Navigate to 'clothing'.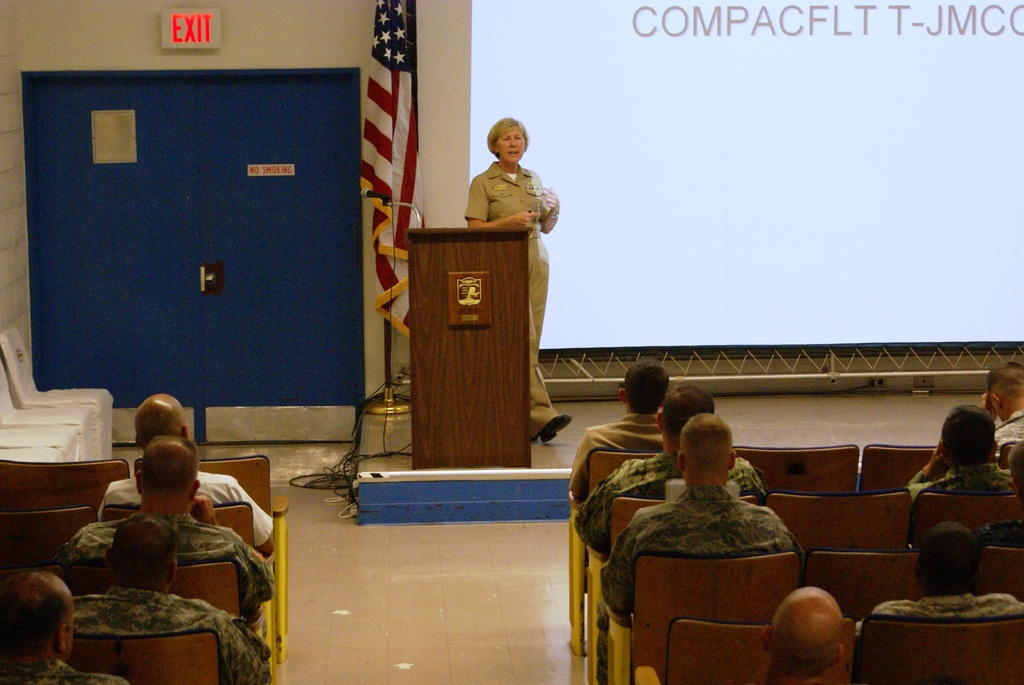
Navigation target: pyautogui.locateOnScreen(901, 454, 1020, 507).
